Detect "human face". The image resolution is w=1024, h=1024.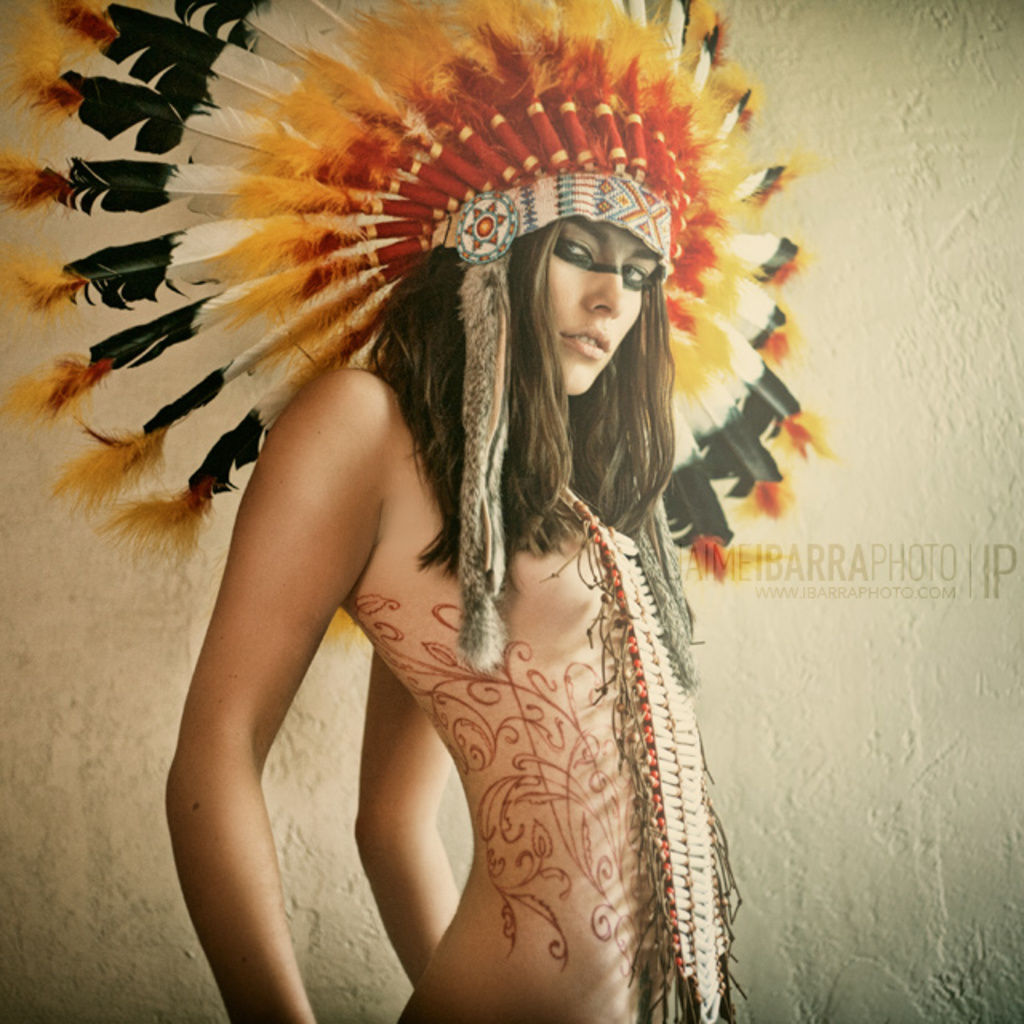
left=536, top=218, right=666, bottom=395.
